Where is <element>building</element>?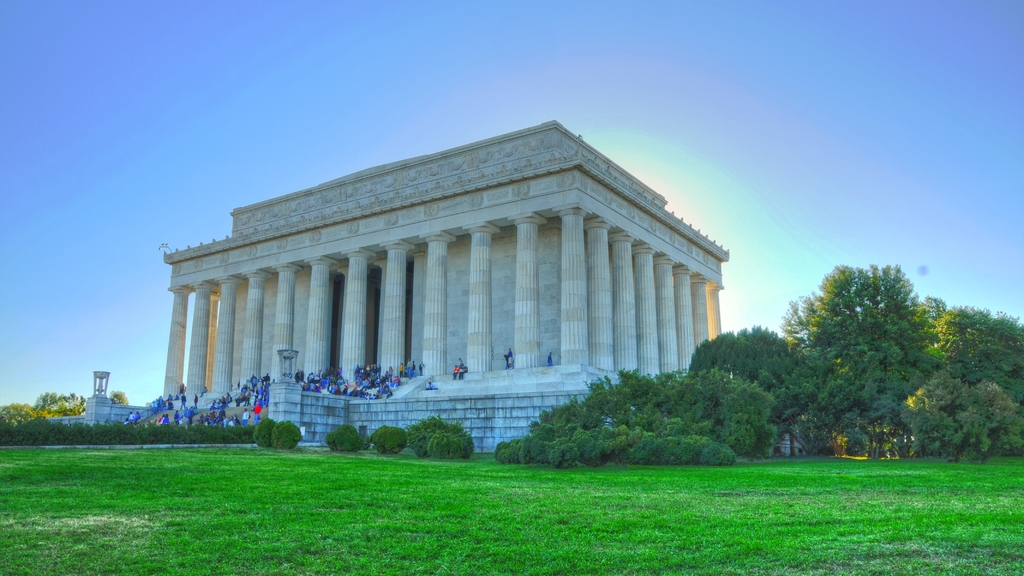
[166, 116, 730, 451].
